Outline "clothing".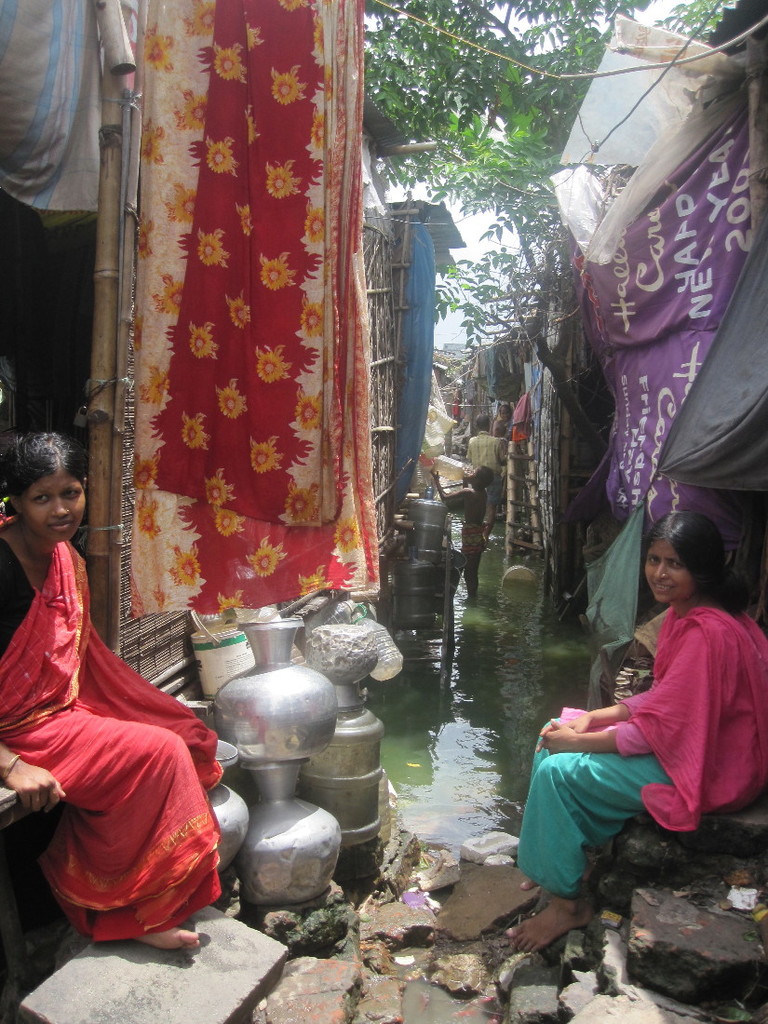
Outline: box(131, 0, 398, 613).
